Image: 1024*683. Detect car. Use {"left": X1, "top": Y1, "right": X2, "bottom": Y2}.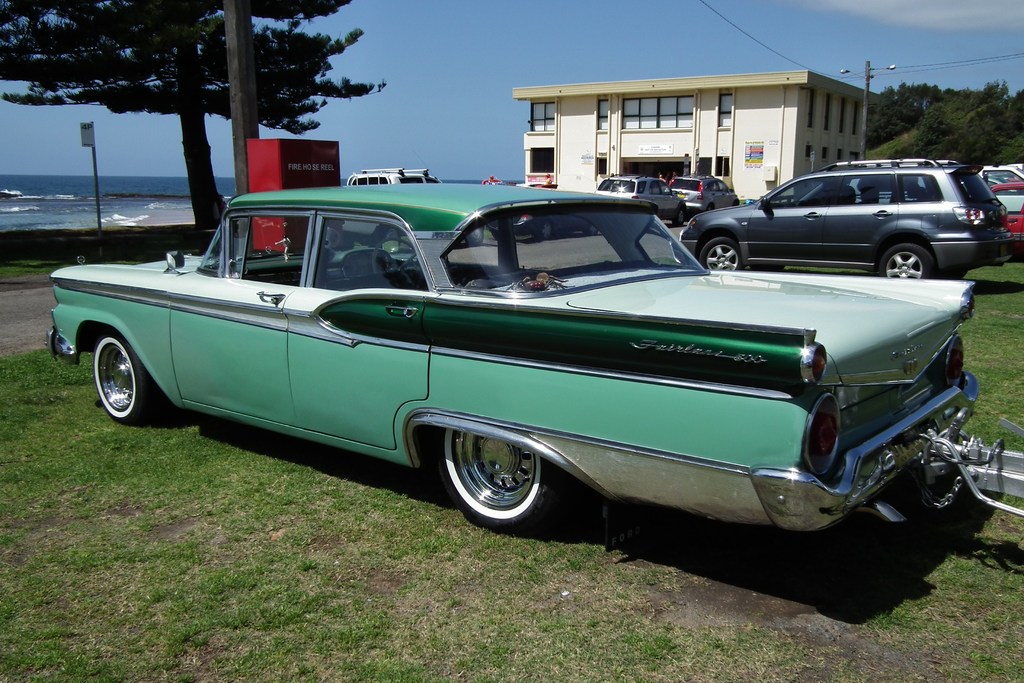
{"left": 666, "top": 165, "right": 740, "bottom": 215}.
